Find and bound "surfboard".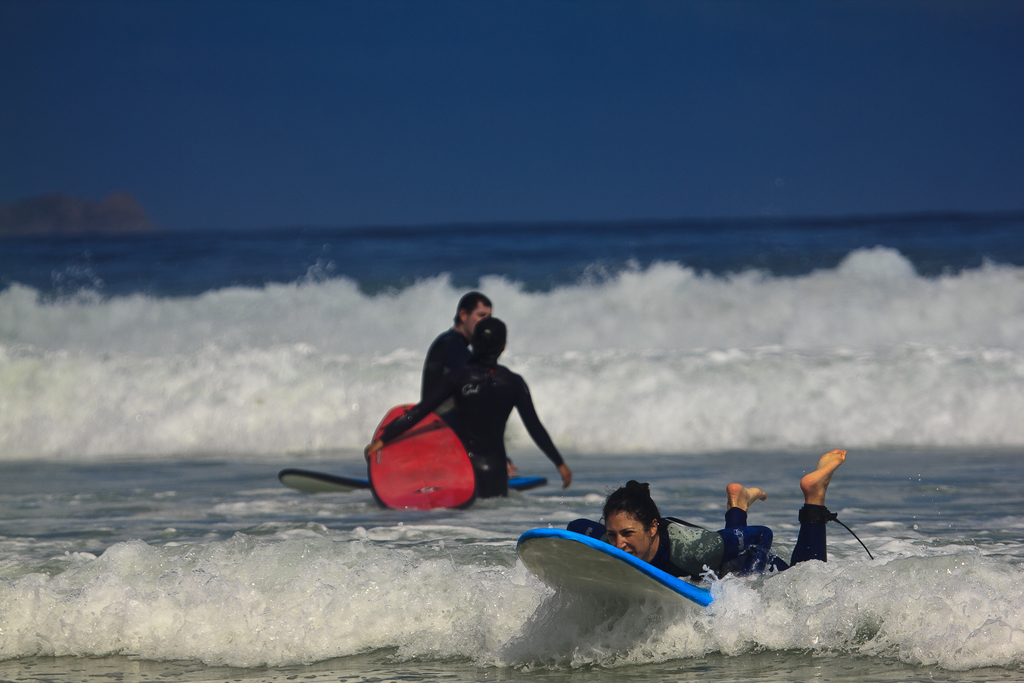
Bound: {"x1": 278, "y1": 473, "x2": 551, "y2": 496}.
